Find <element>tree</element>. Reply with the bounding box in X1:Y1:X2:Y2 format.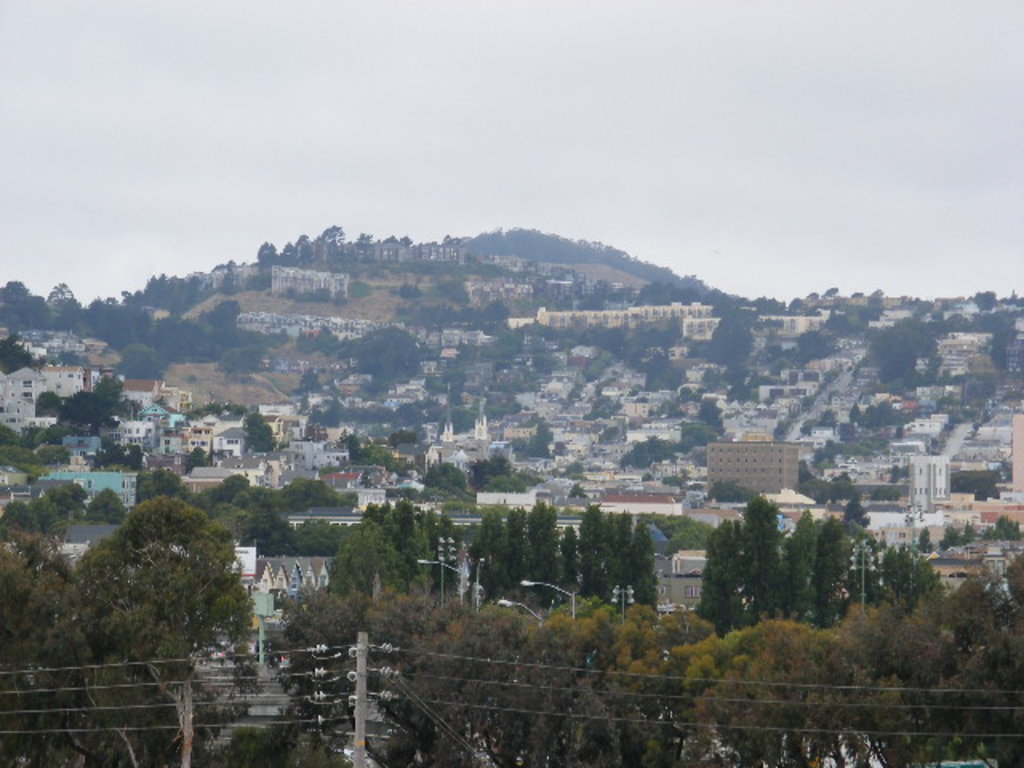
0:526:93:766.
